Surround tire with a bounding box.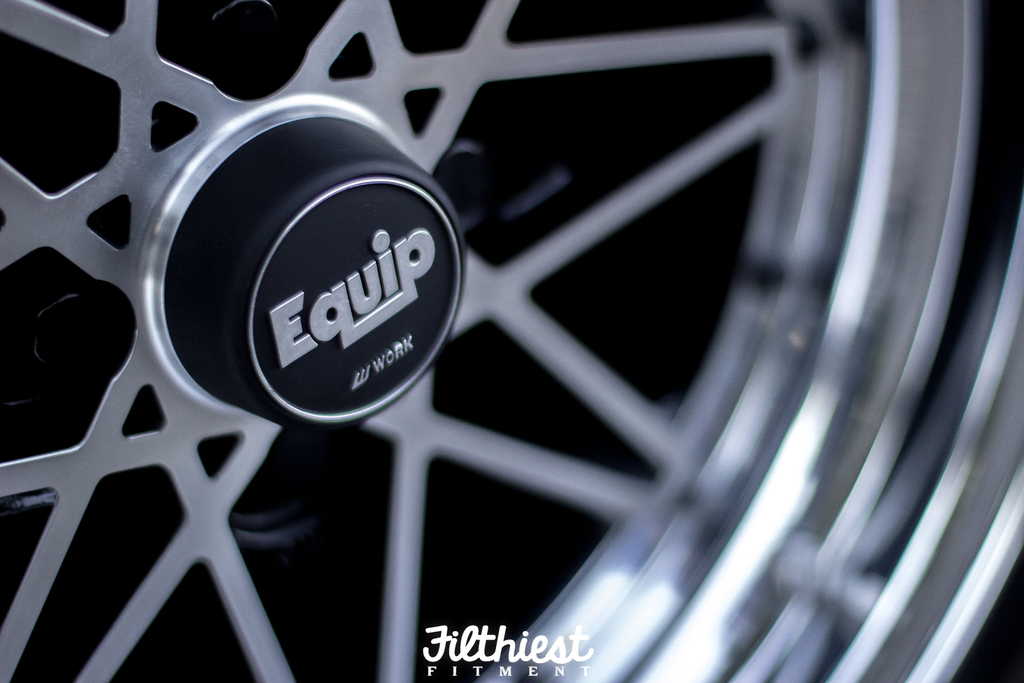
0/0/1023/682.
